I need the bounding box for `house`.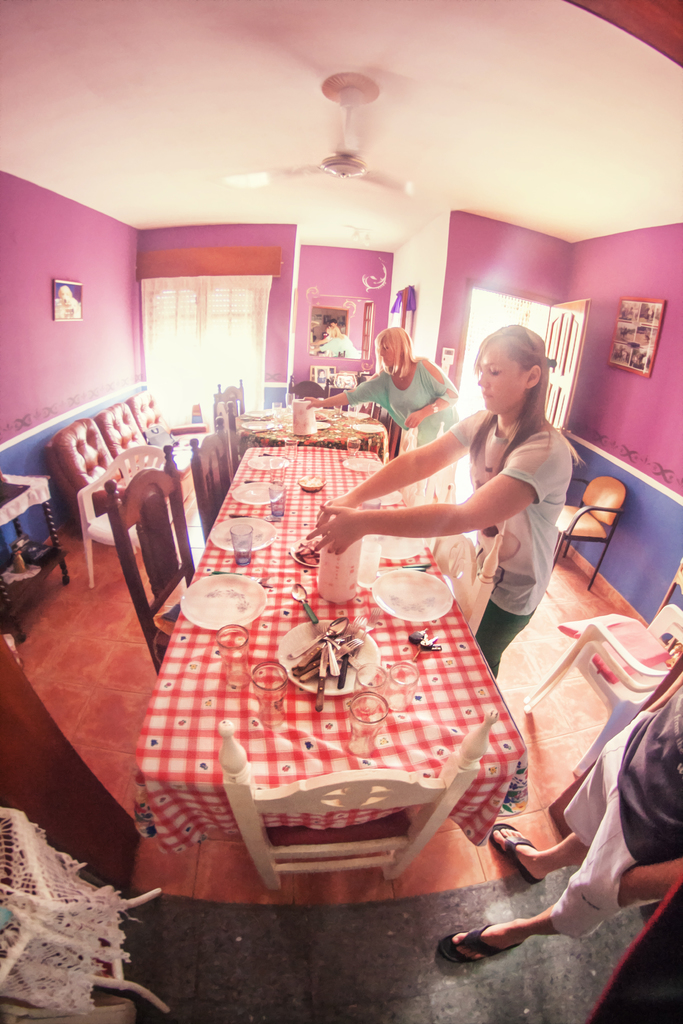
Here it is: 0:0:680:1023.
